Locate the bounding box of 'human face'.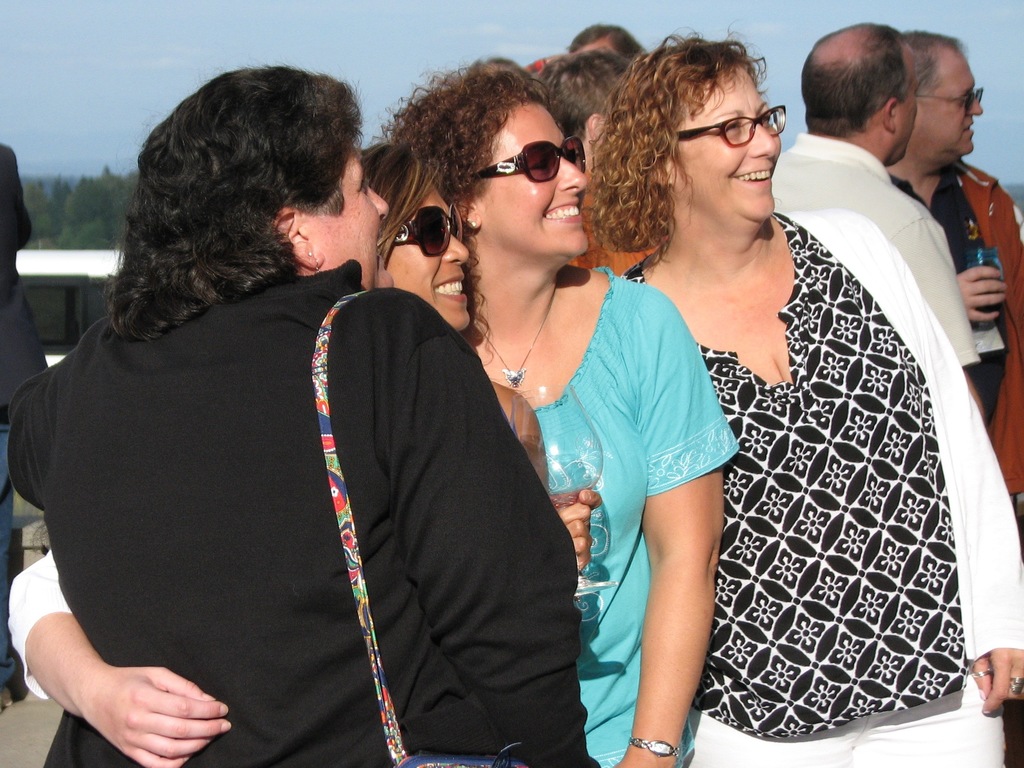
Bounding box: <bbox>384, 179, 470, 326</bbox>.
